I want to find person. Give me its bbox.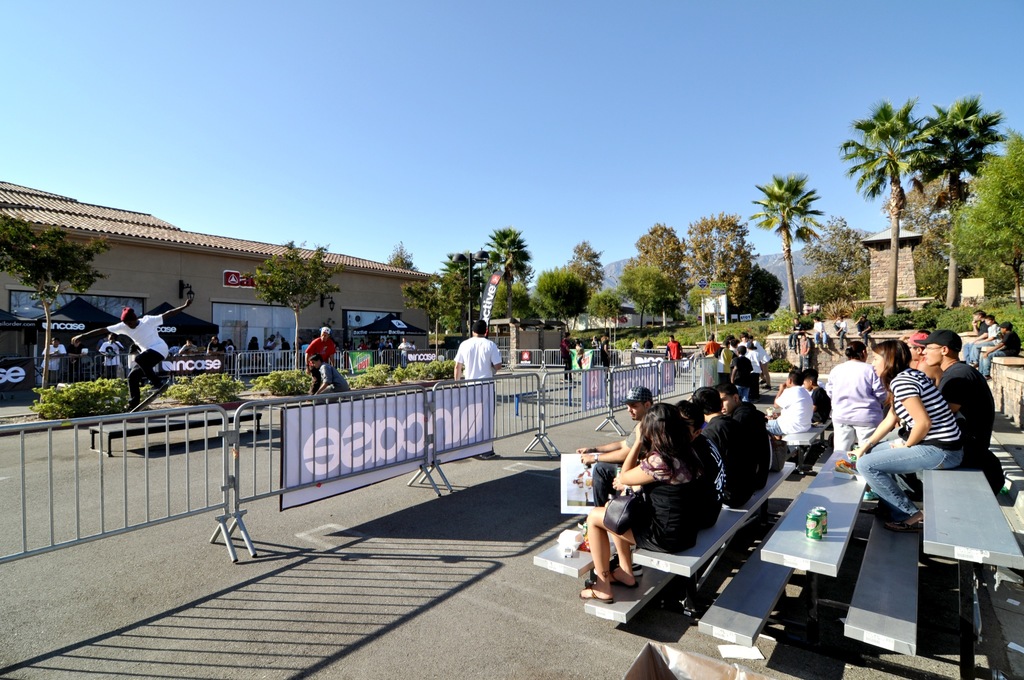
pyautogui.locateOnScreen(827, 346, 888, 465).
